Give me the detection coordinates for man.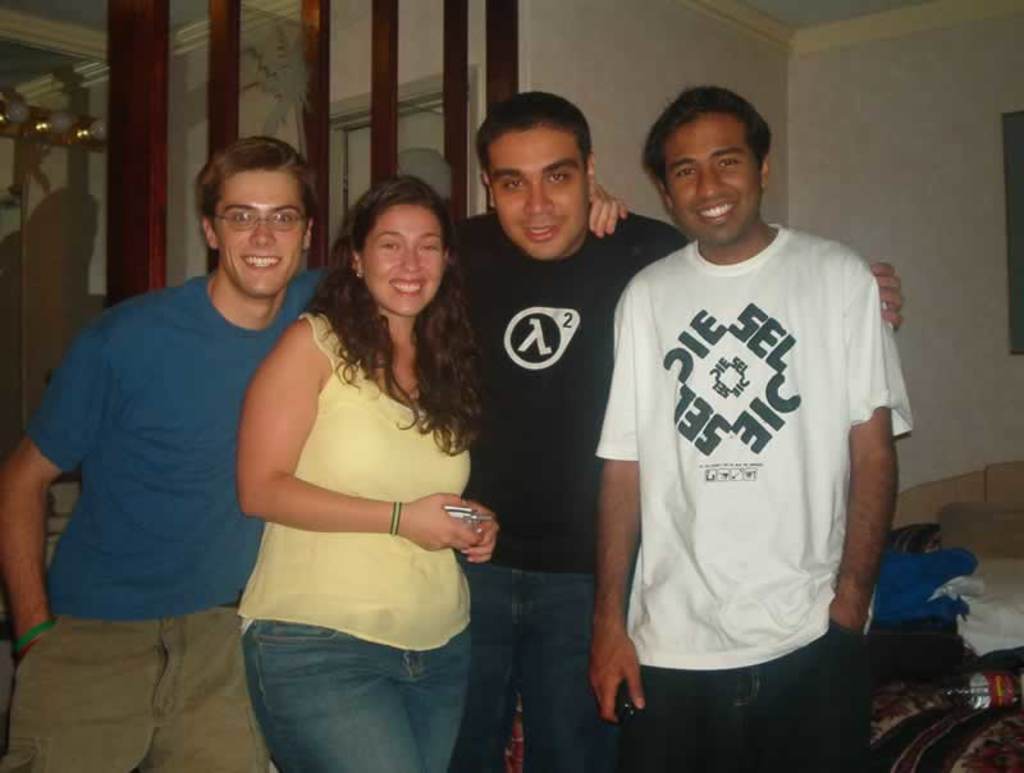
Rect(0, 133, 329, 770).
